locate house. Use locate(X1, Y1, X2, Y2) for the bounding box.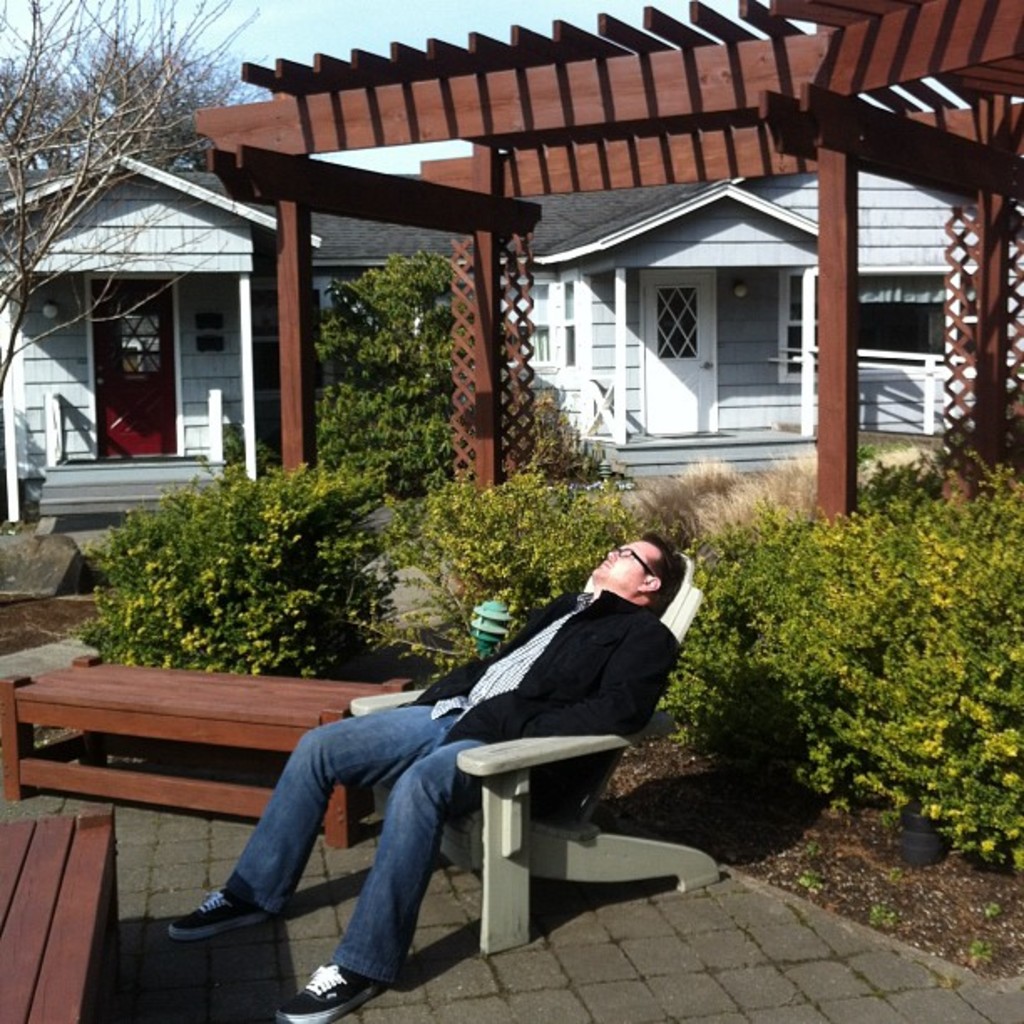
locate(308, 137, 1022, 450).
